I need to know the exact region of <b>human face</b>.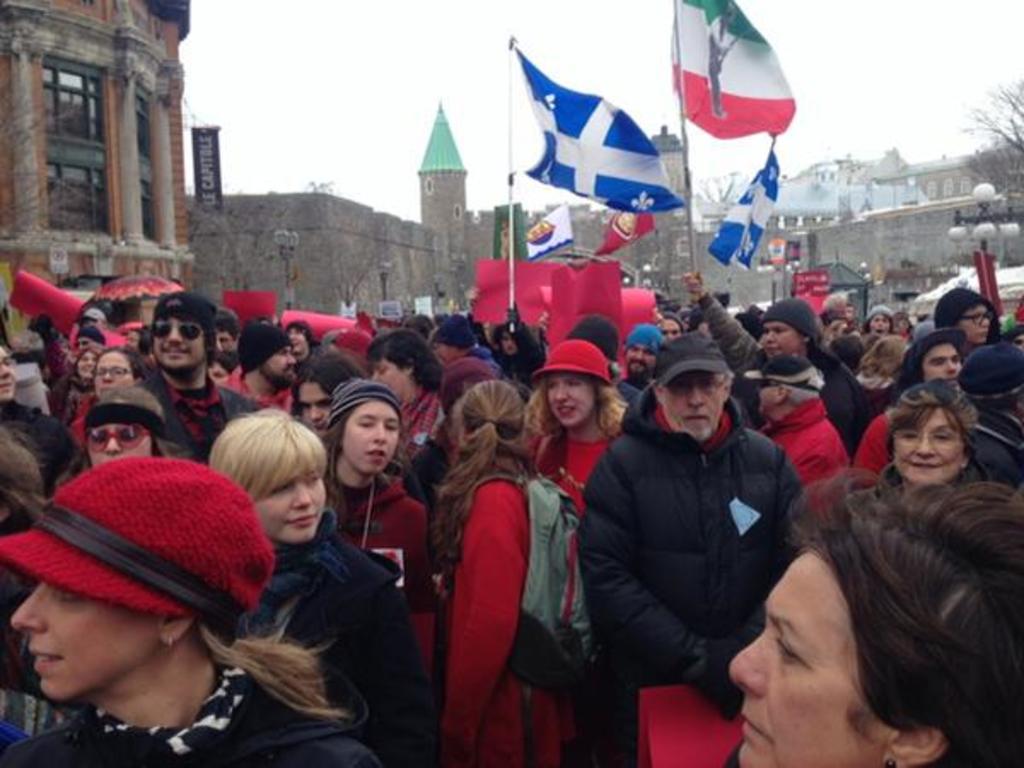
Region: 869,314,889,341.
